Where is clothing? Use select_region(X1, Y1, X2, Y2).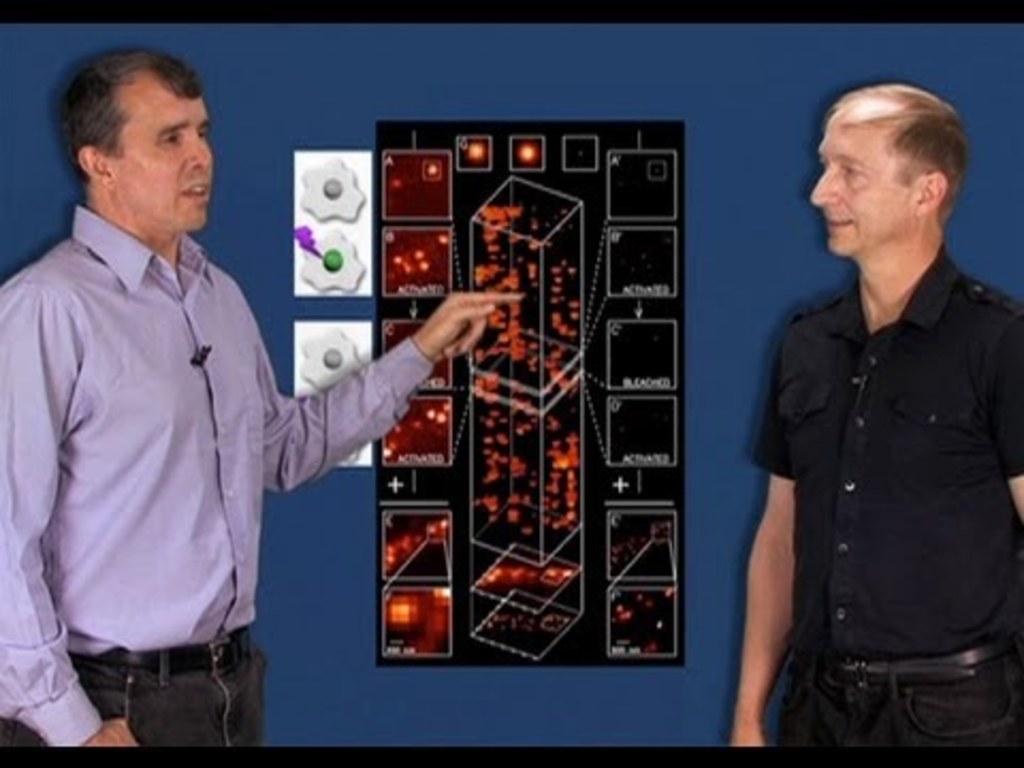
select_region(779, 663, 1022, 745).
